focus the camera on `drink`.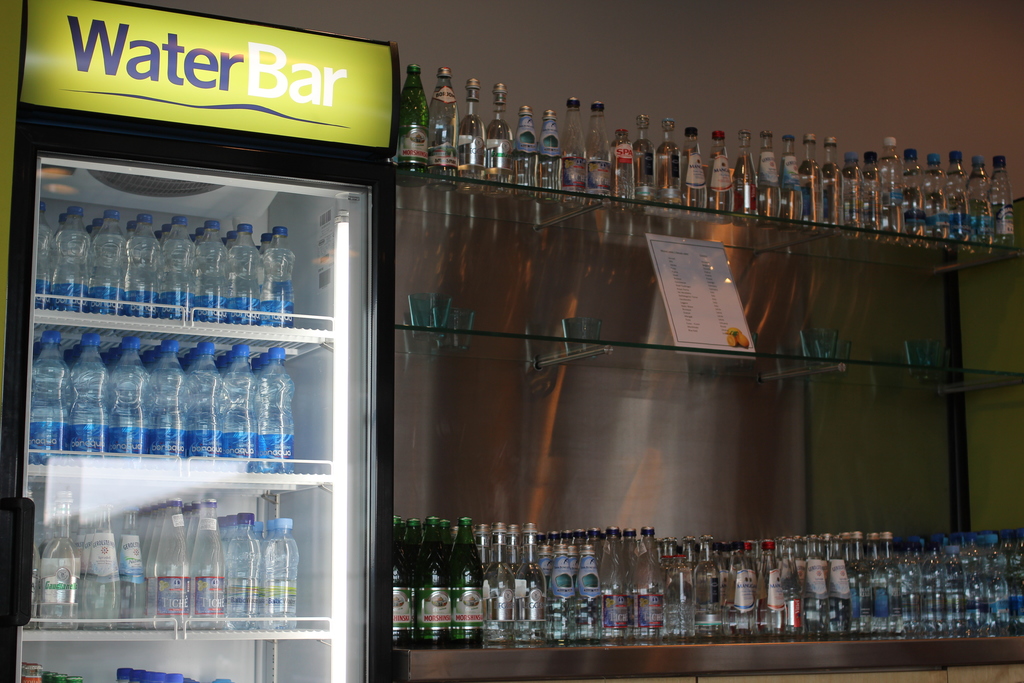
Focus region: detection(924, 167, 945, 247).
